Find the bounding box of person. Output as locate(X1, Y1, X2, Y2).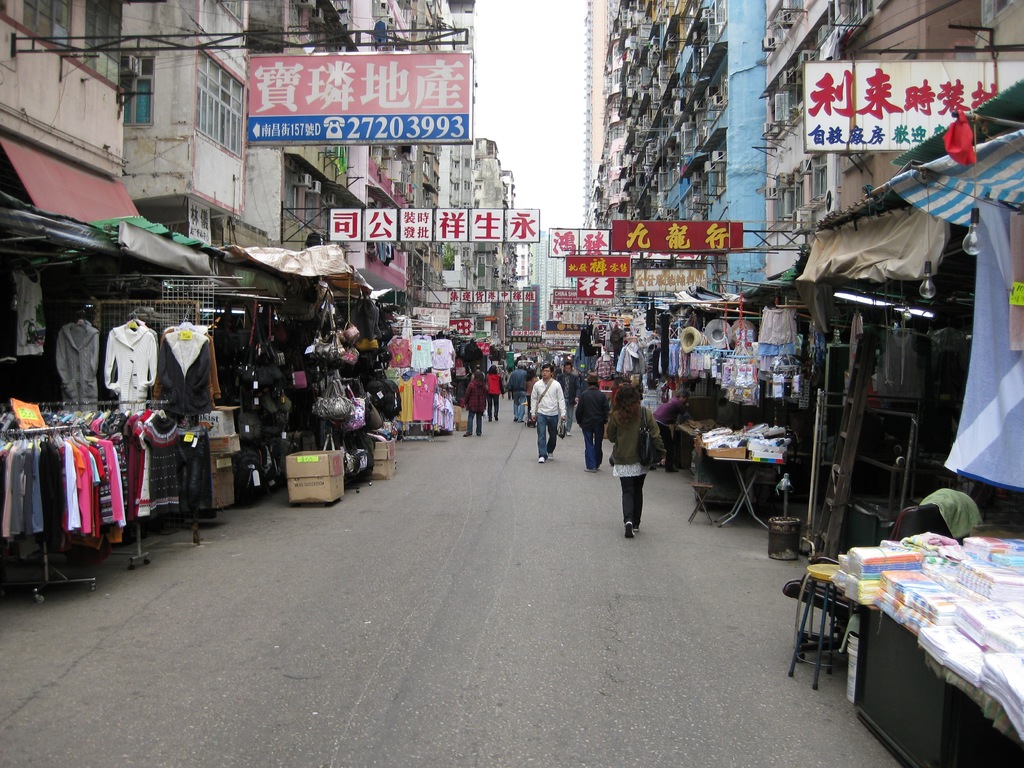
locate(560, 360, 579, 413).
